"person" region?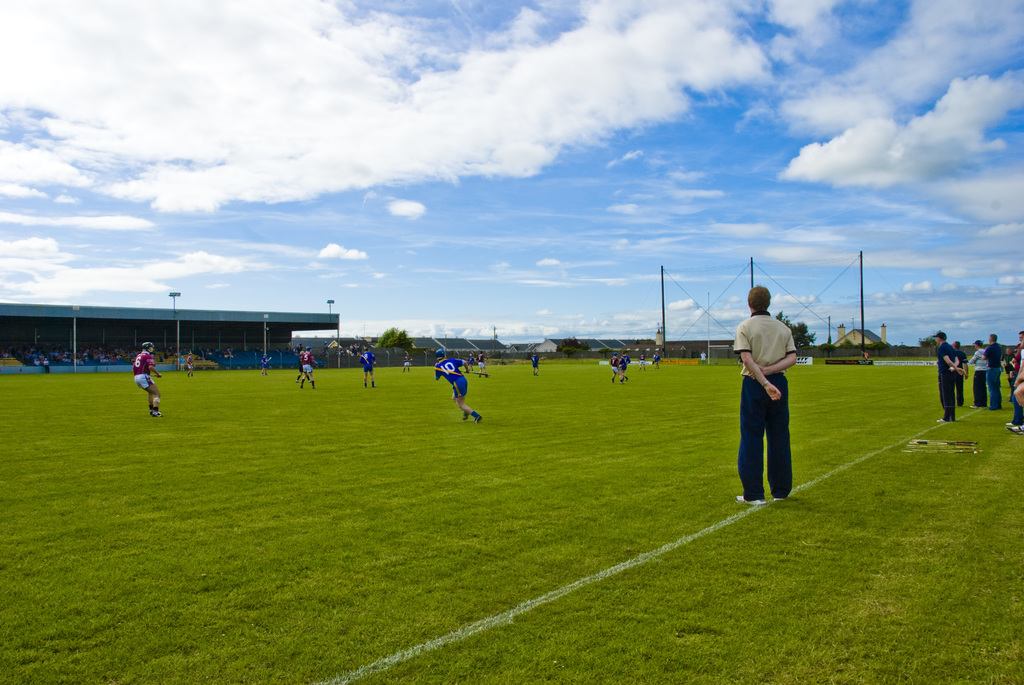
[131,341,159,421]
